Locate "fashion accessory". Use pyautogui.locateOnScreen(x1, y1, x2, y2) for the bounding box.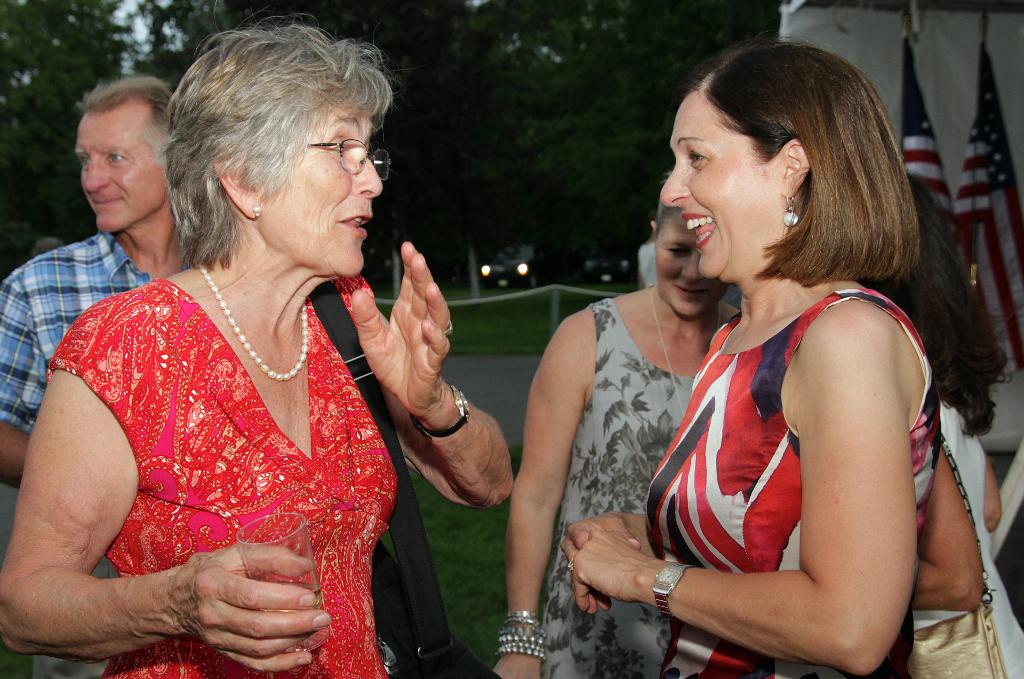
pyautogui.locateOnScreen(503, 609, 536, 625).
